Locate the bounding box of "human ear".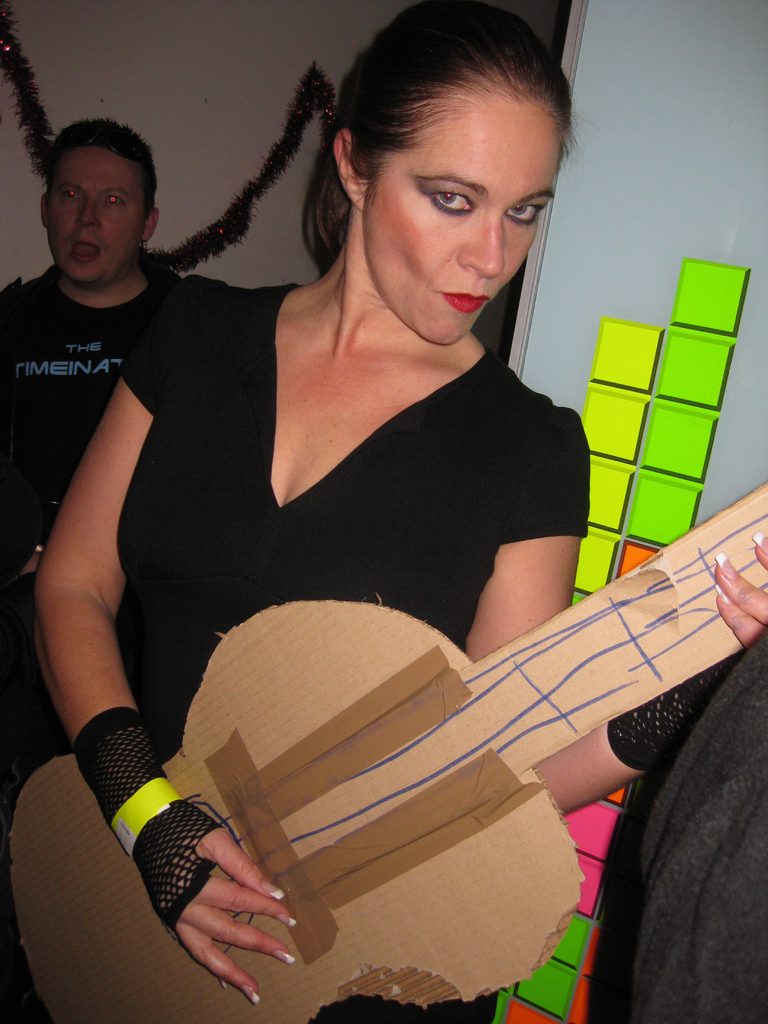
Bounding box: x1=38 y1=189 x2=51 y2=230.
